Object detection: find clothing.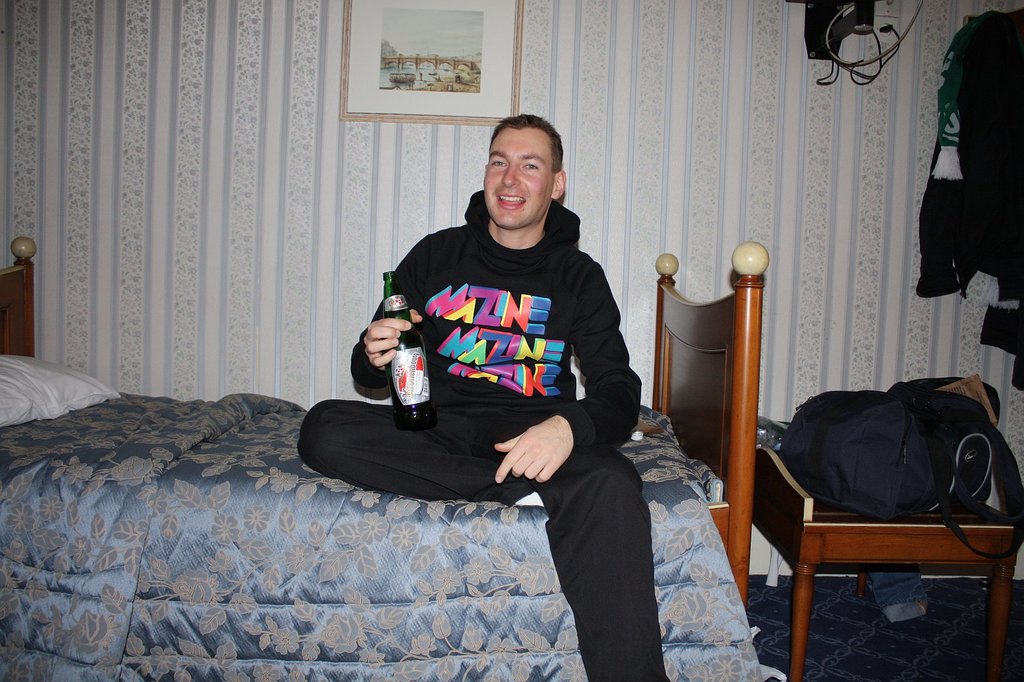
919, 11, 1023, 399.
